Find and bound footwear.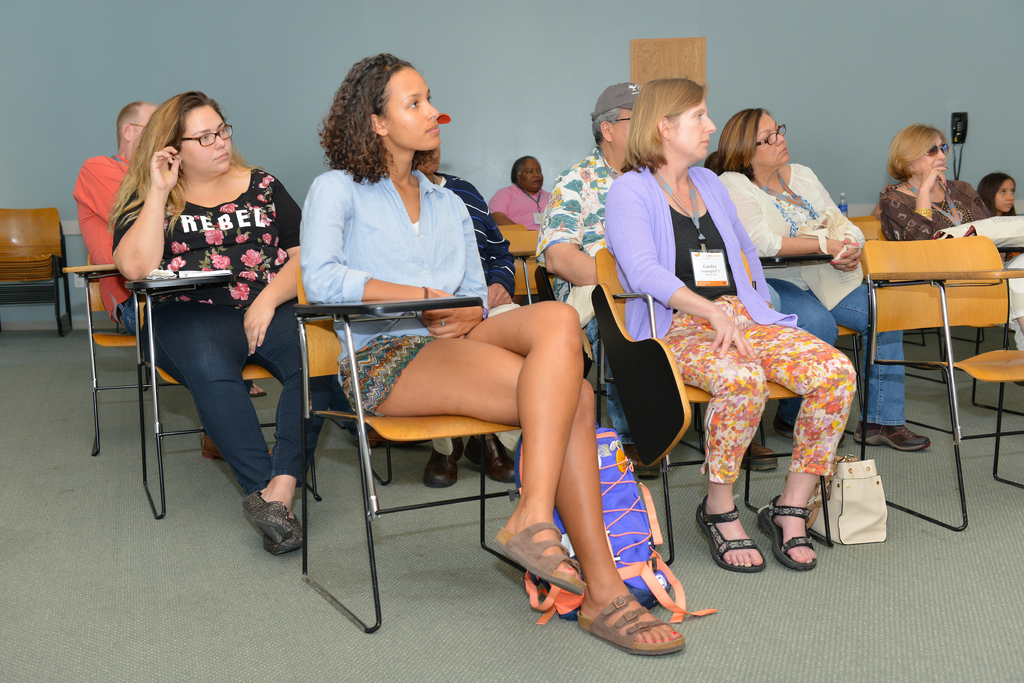
Bound: [237,481,294,540].
